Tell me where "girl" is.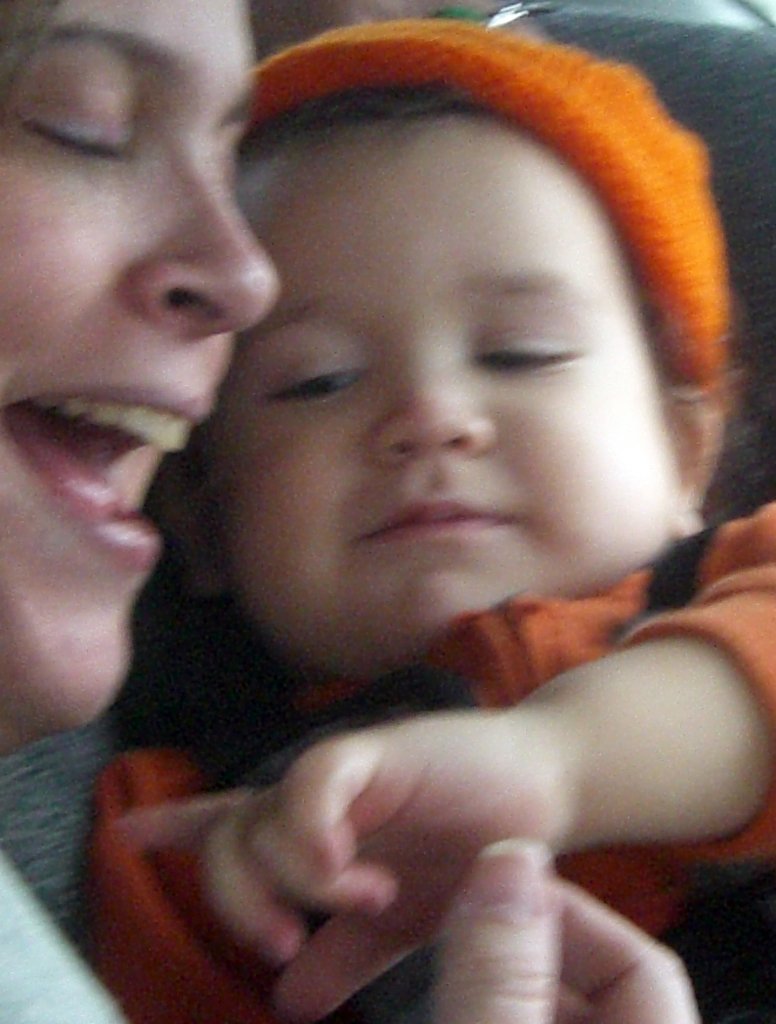
"girl" is at crop(0, 0, 690, 1023).
